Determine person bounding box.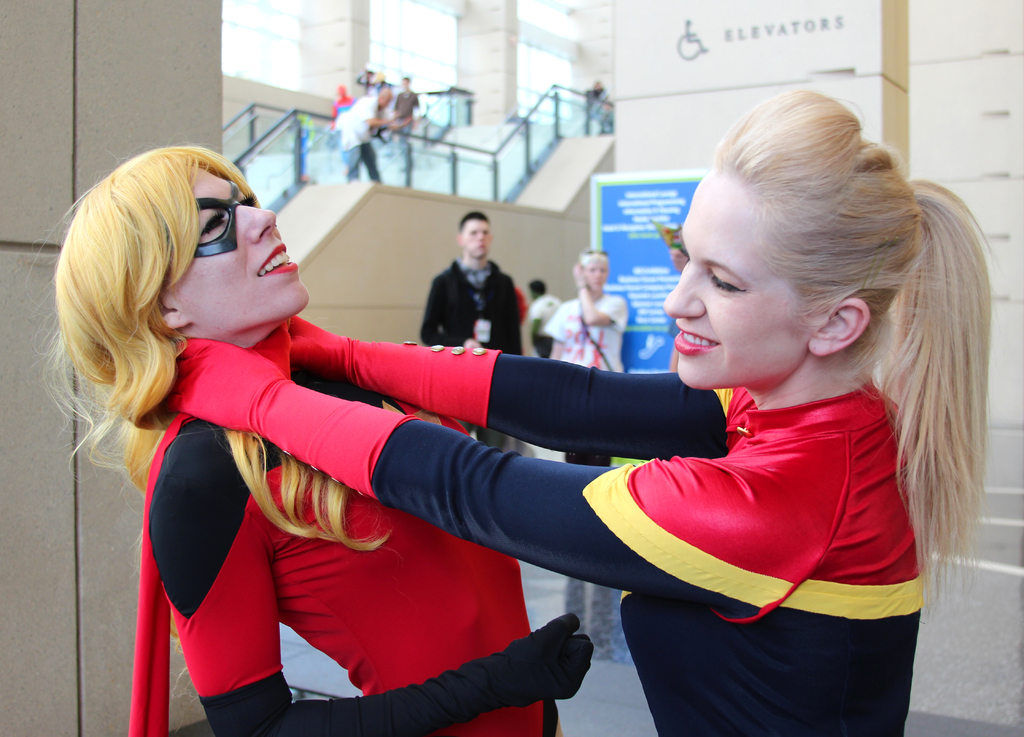
Determined: <box>337,83,412,186</box>.
